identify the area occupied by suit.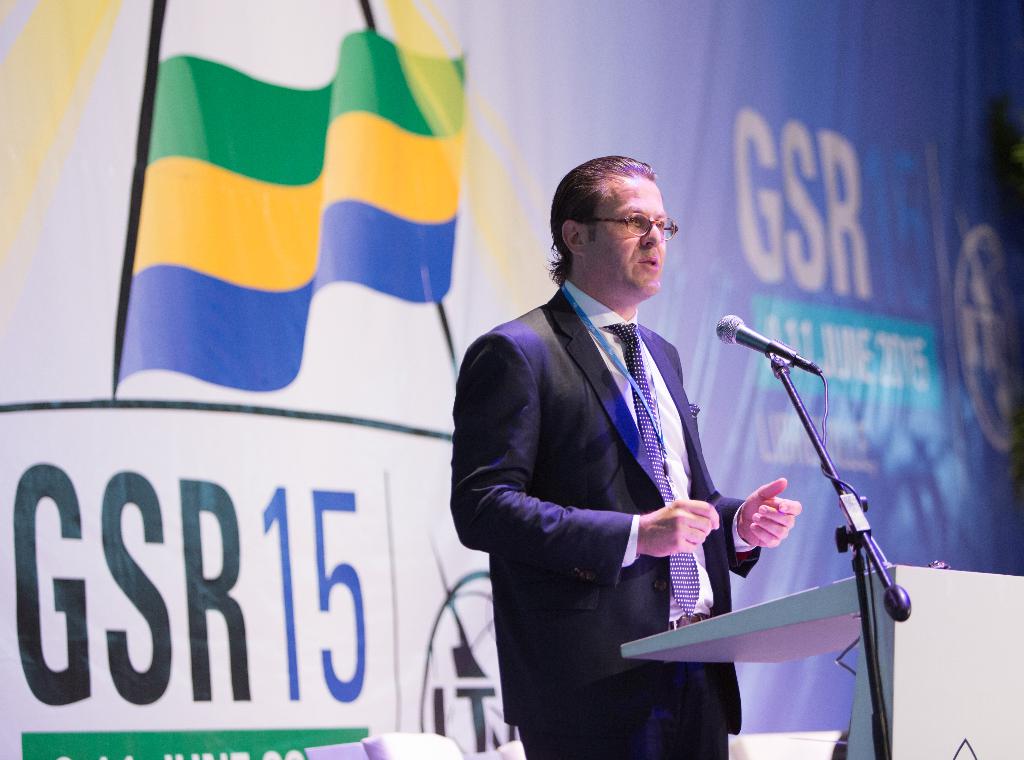
Area: [x1=449, y1=283, x2=758, y2=759].
